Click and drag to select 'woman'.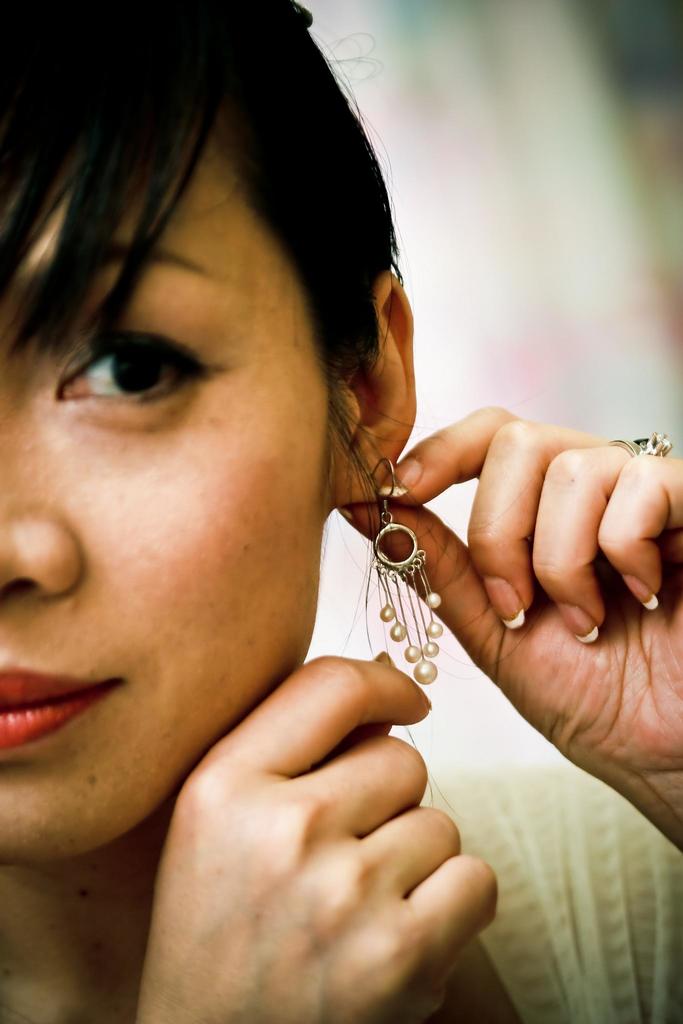
Selection: select_region(0, 0, 682, 1023).
